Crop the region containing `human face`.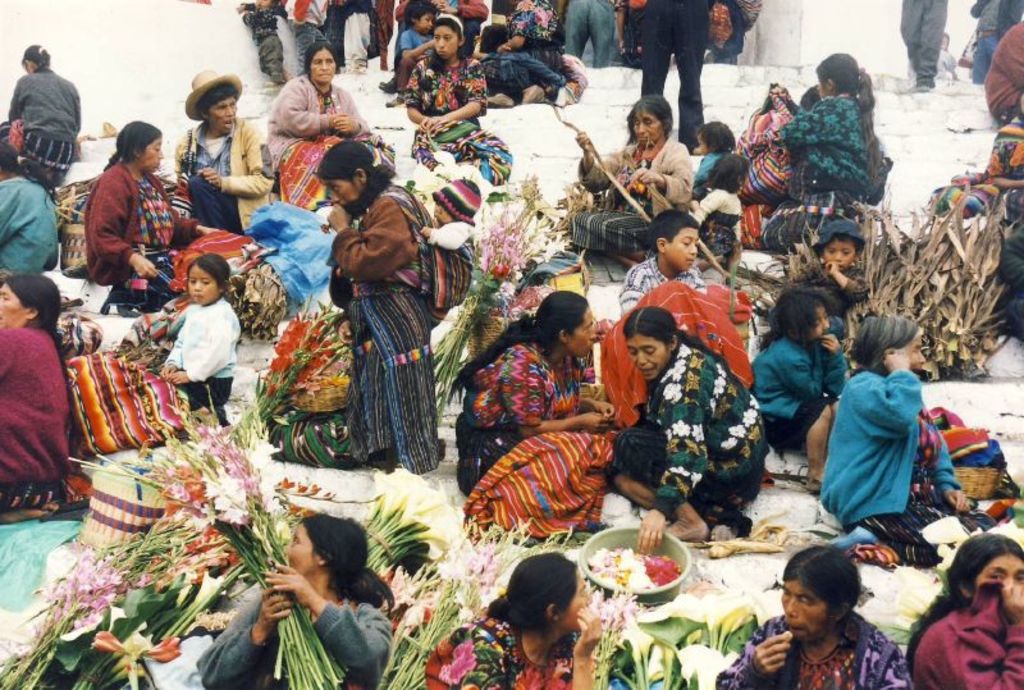
Crop region: select_region(332, 173, 360, 200).
